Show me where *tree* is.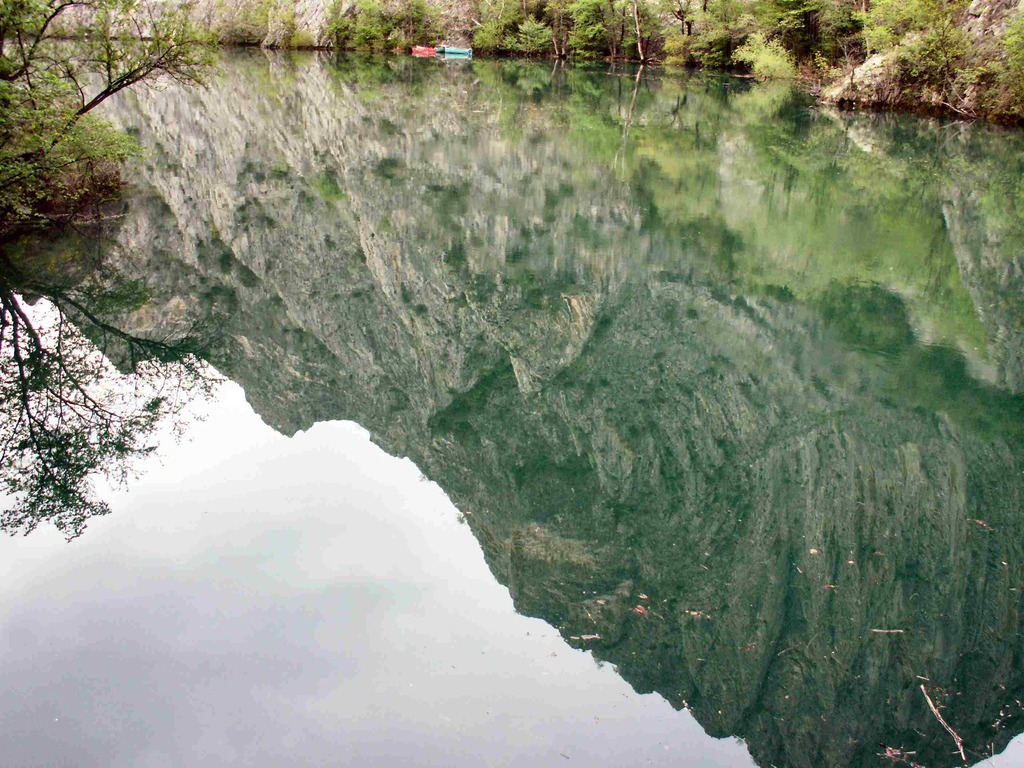
*tree* is at [349, 0, 388, 40].
